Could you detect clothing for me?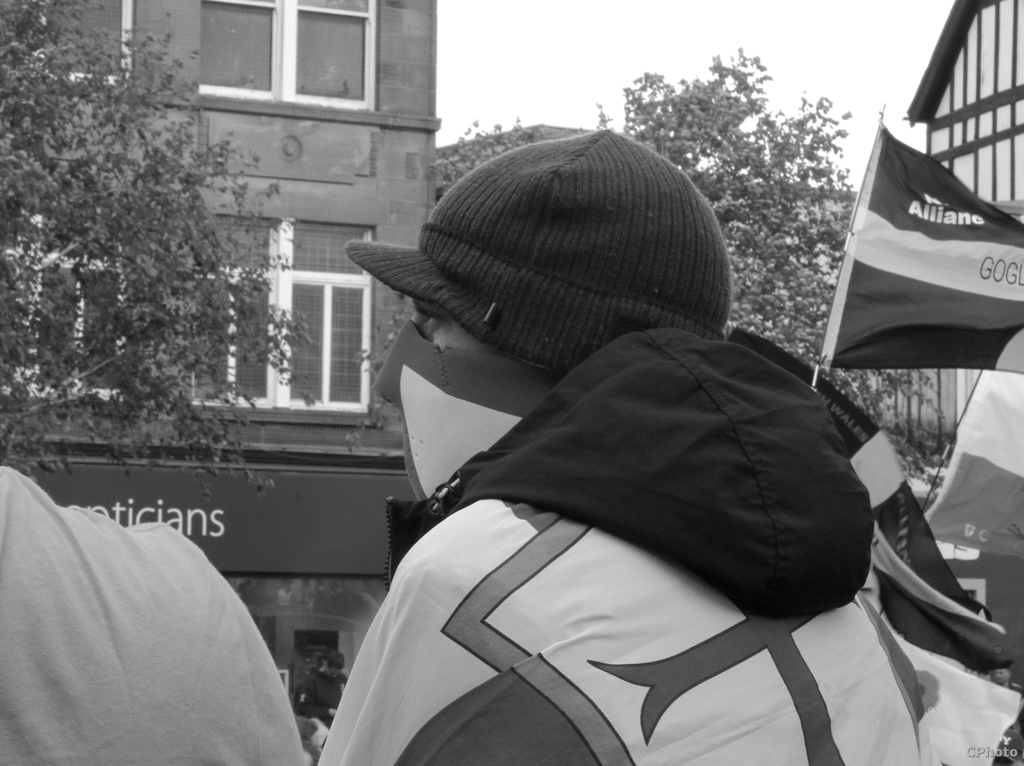
Detection result: <box>0,454,303,763</box>.
